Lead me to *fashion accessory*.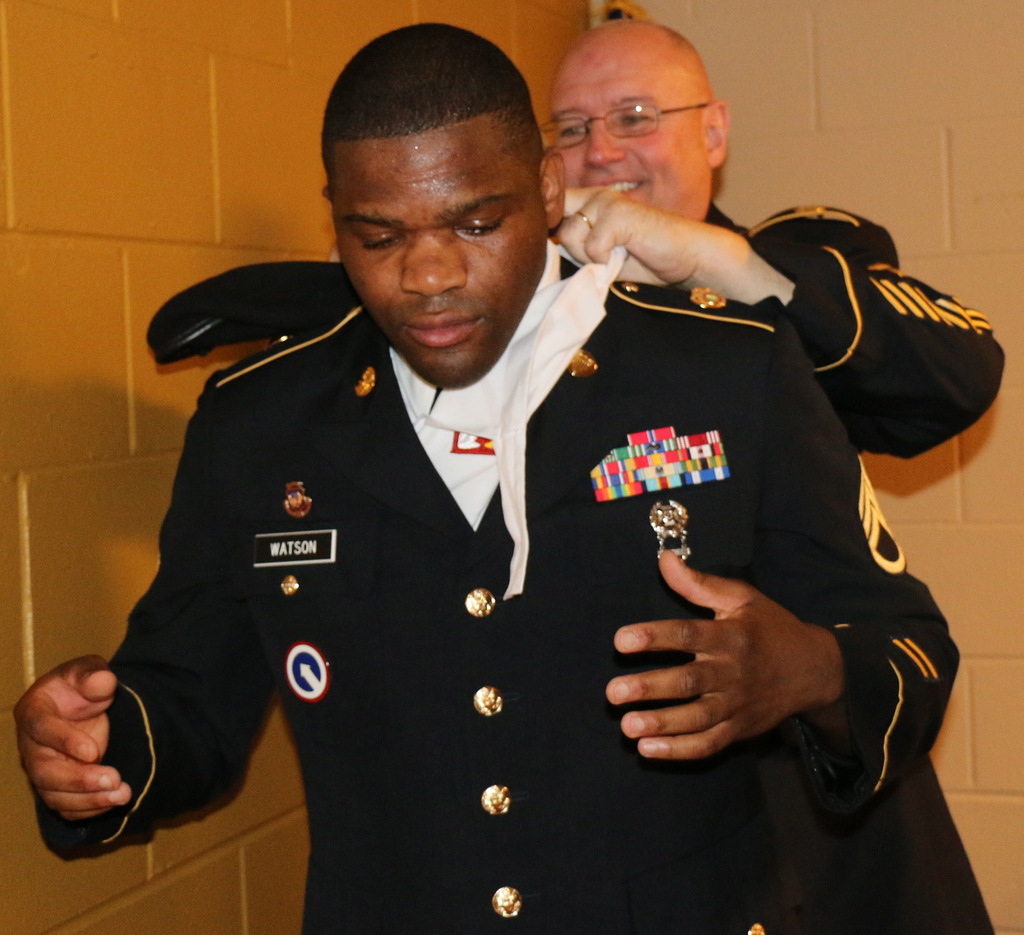
Lead to bbox=[494, 884, 523, 916].
